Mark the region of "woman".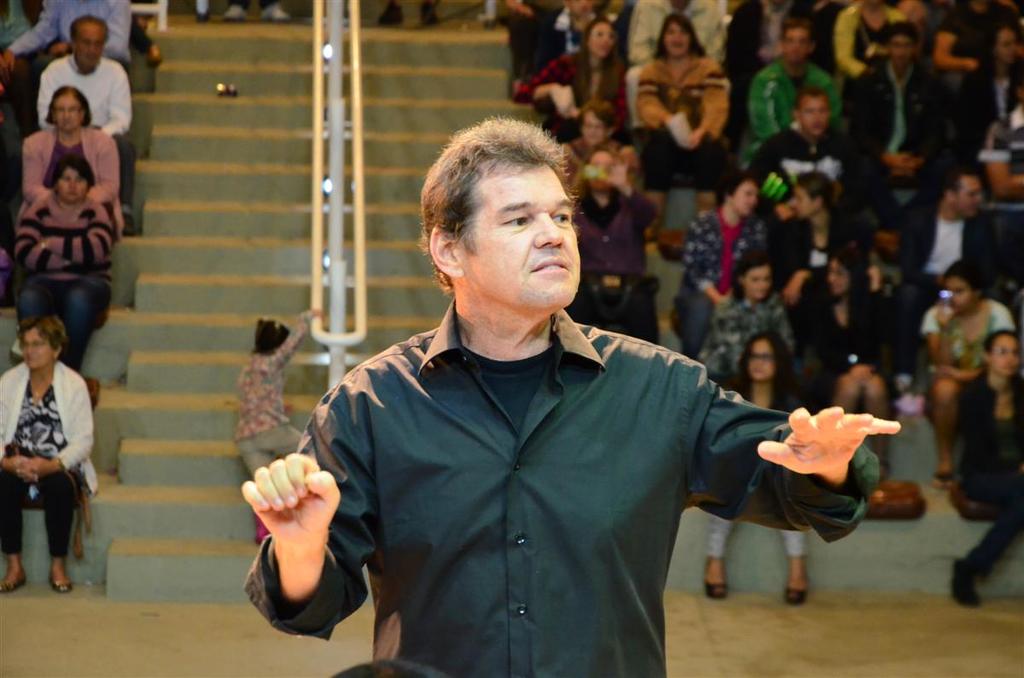
Region: box=[15, 85, 124, 235].
